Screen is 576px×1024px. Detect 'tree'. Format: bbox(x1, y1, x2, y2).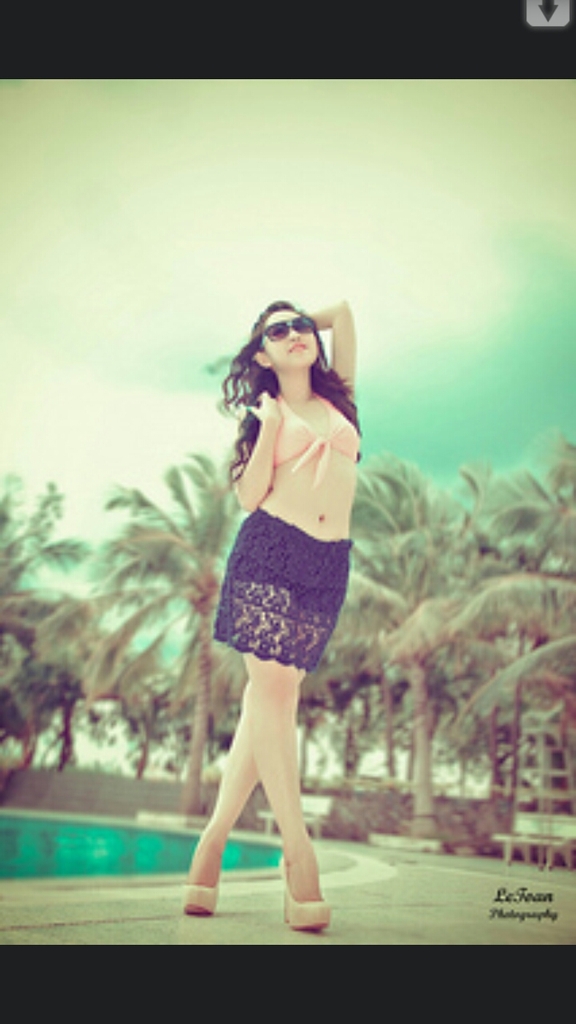
bbox(296, 630, 342, 788).
